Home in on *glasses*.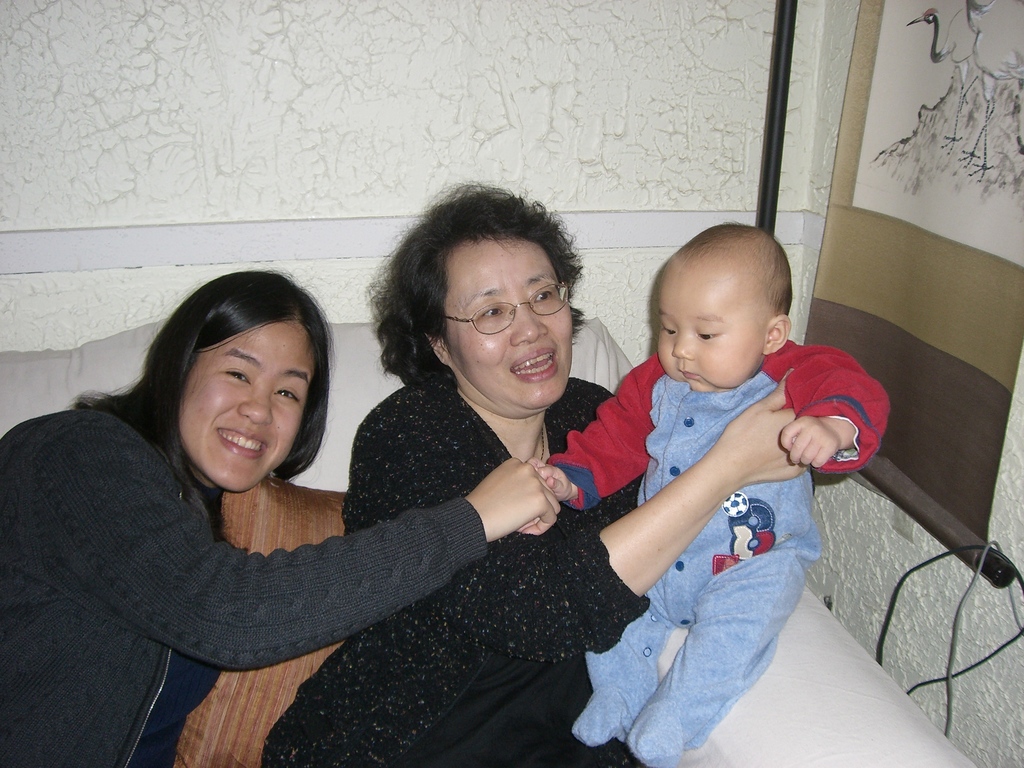
Homed in at select_region(447, 280, 573, 337).
